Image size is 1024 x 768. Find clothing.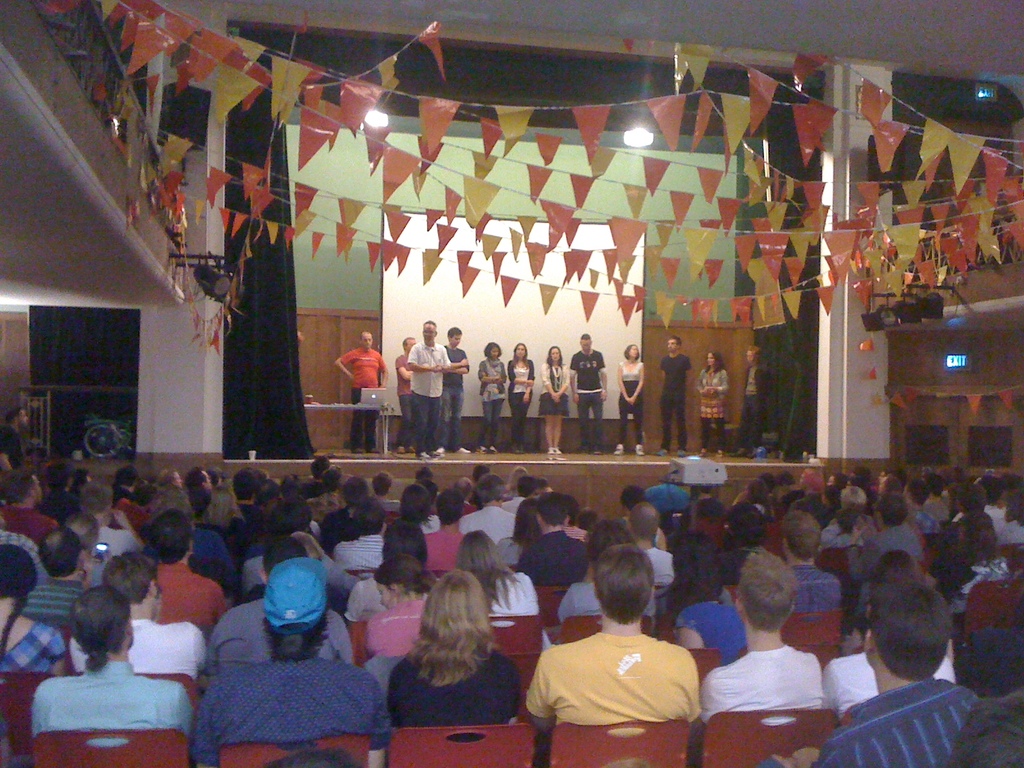
(x1=206, y1=600, x2=351, y2=682).
